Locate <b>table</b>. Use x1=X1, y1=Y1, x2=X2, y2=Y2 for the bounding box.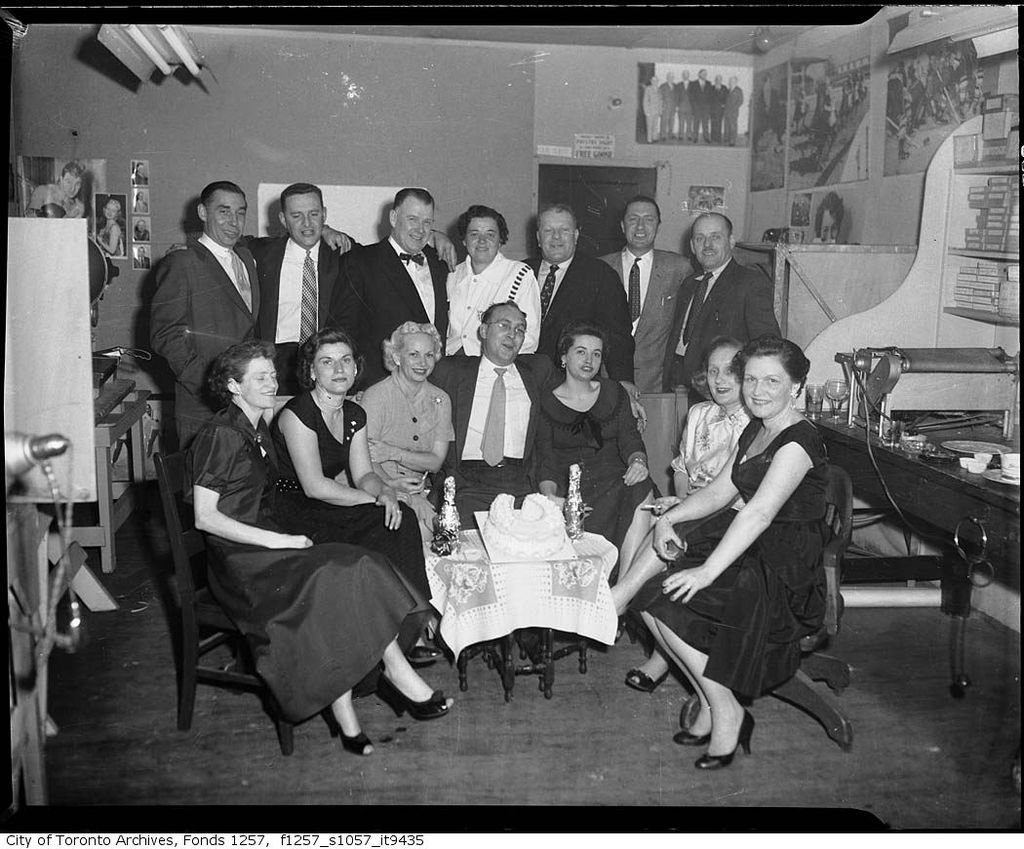
x1=58, y1=385, x2=141, y2=574.
